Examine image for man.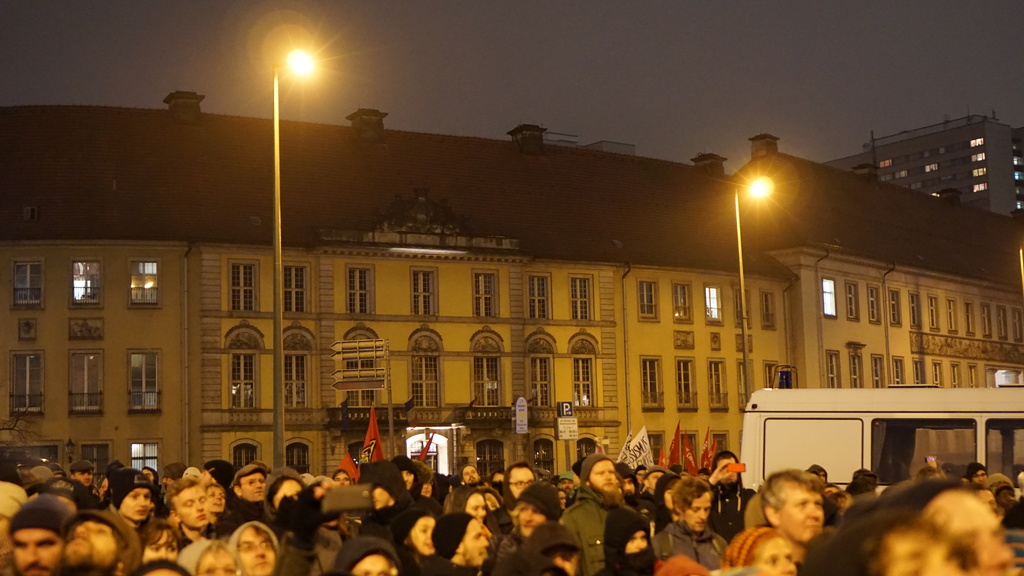
Examination result: bbox(560, 456, 631, 575).
